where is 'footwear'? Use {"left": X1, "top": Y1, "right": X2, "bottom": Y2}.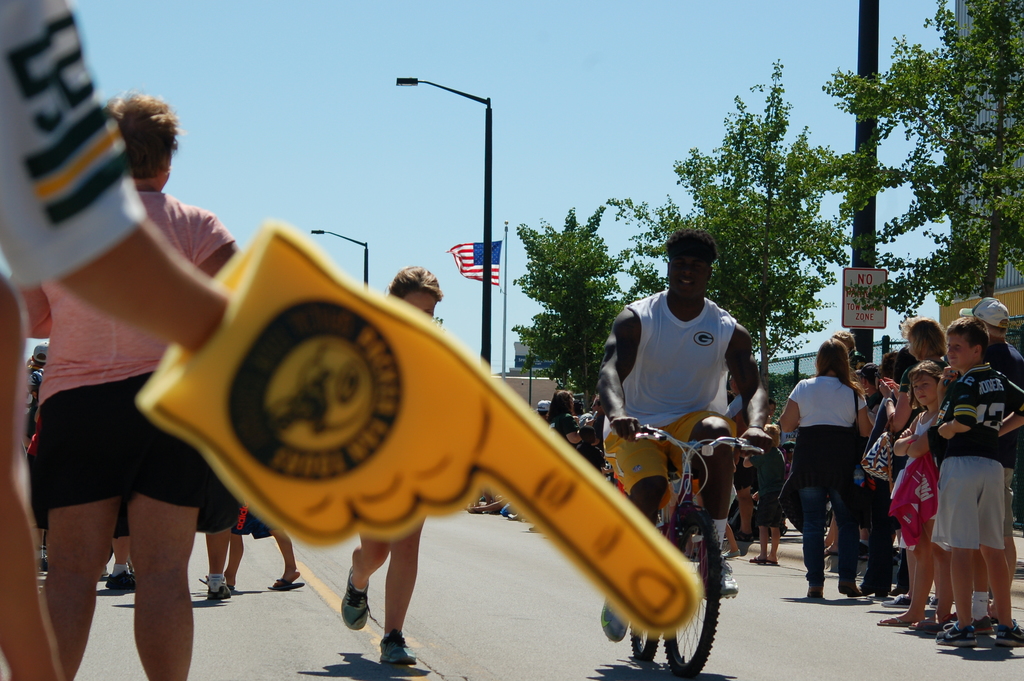
{"left": 267, "top": 577, "right": 305, "bottom": 590}.
